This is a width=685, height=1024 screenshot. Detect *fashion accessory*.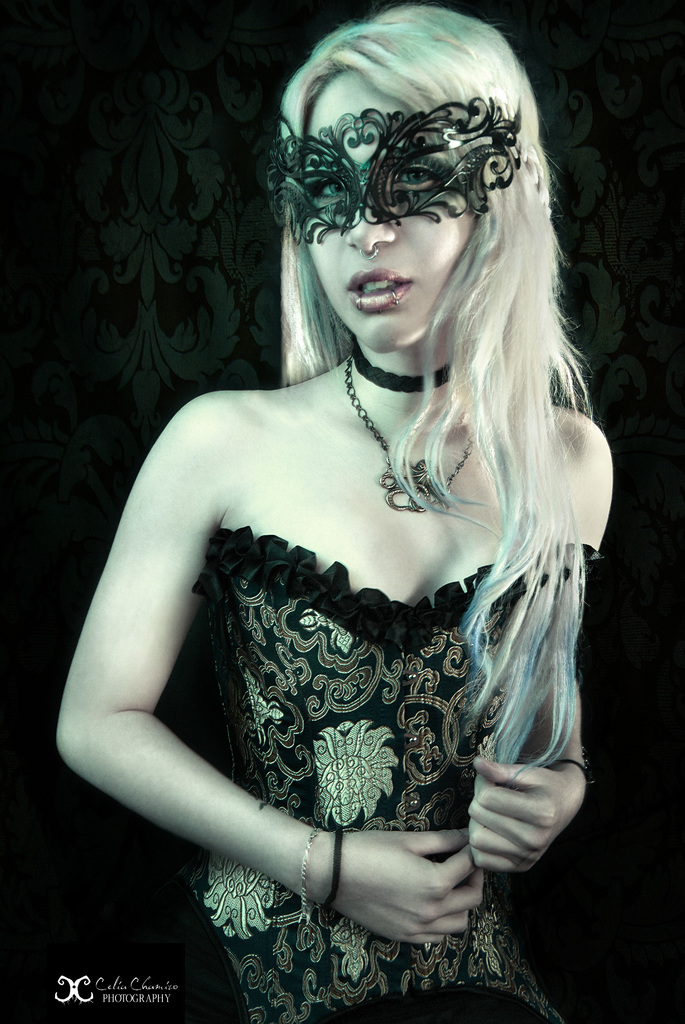
[x1=292, y1=822, x2=317, y2=929].
